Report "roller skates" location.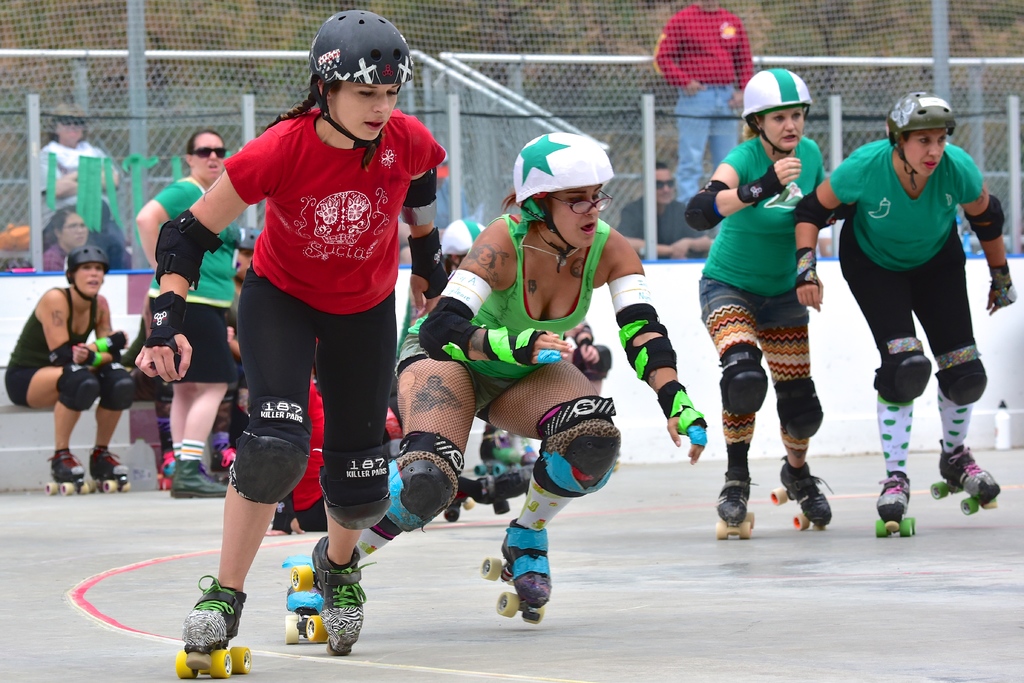
Report: detection(716, 473, 756, 541).
